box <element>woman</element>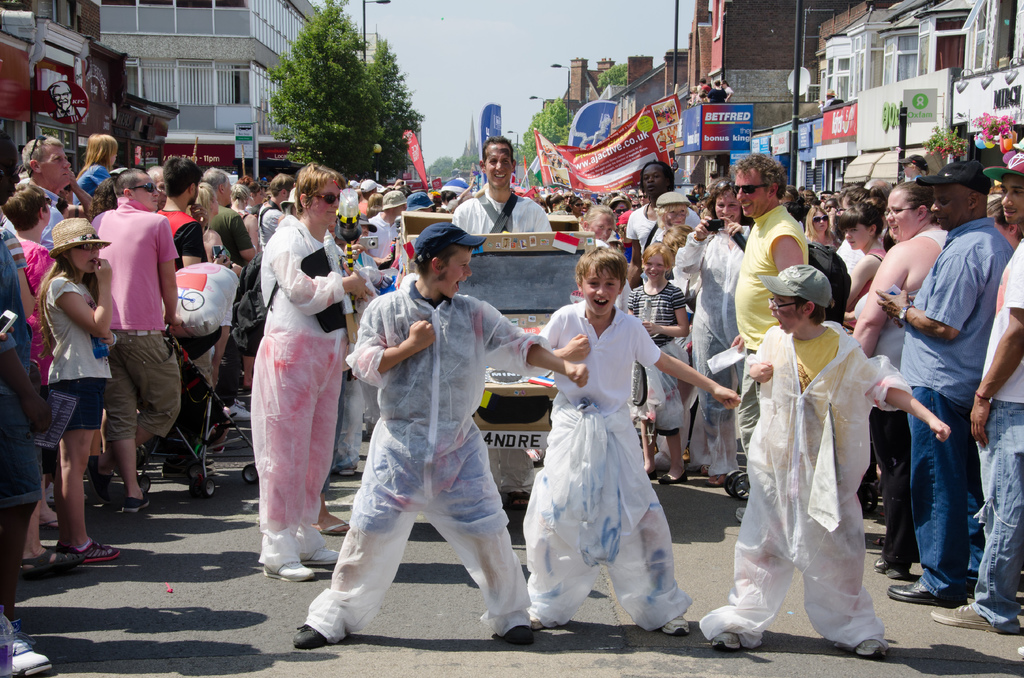
box=[1, 179, 88, 570]
